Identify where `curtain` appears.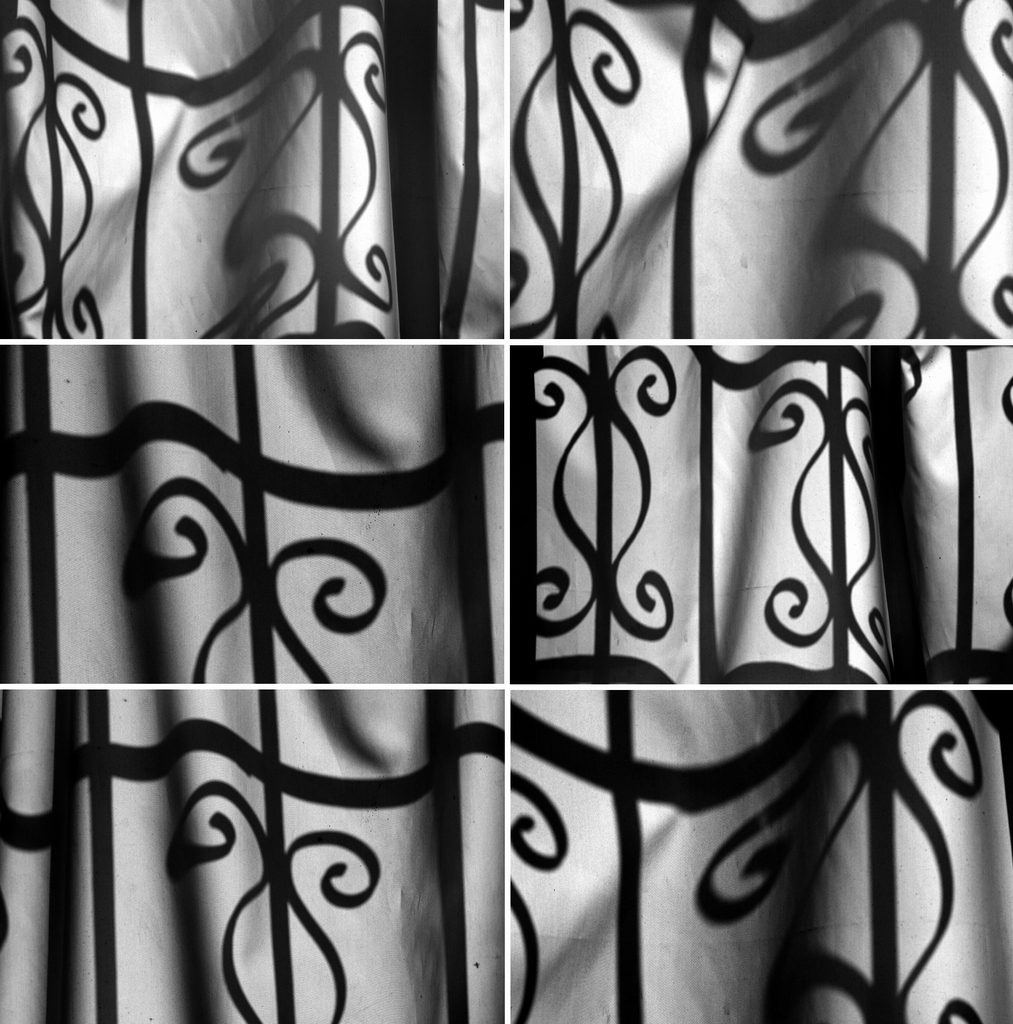
Appears at Rect(0, 344, 504, 683).
